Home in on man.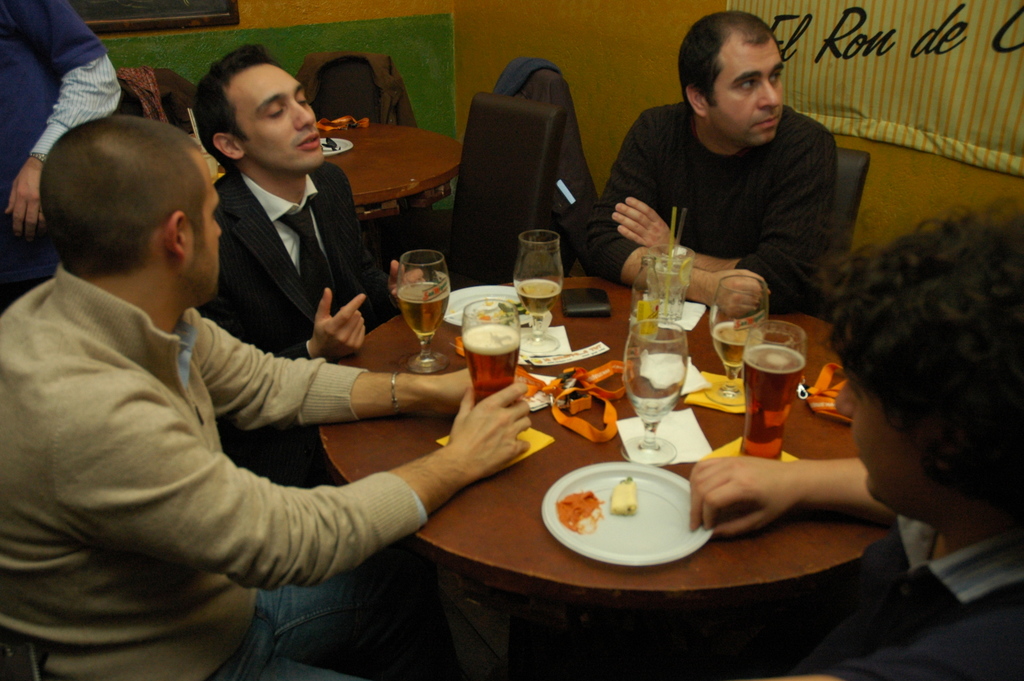
Homed in at 194, 41, 426, 485.
